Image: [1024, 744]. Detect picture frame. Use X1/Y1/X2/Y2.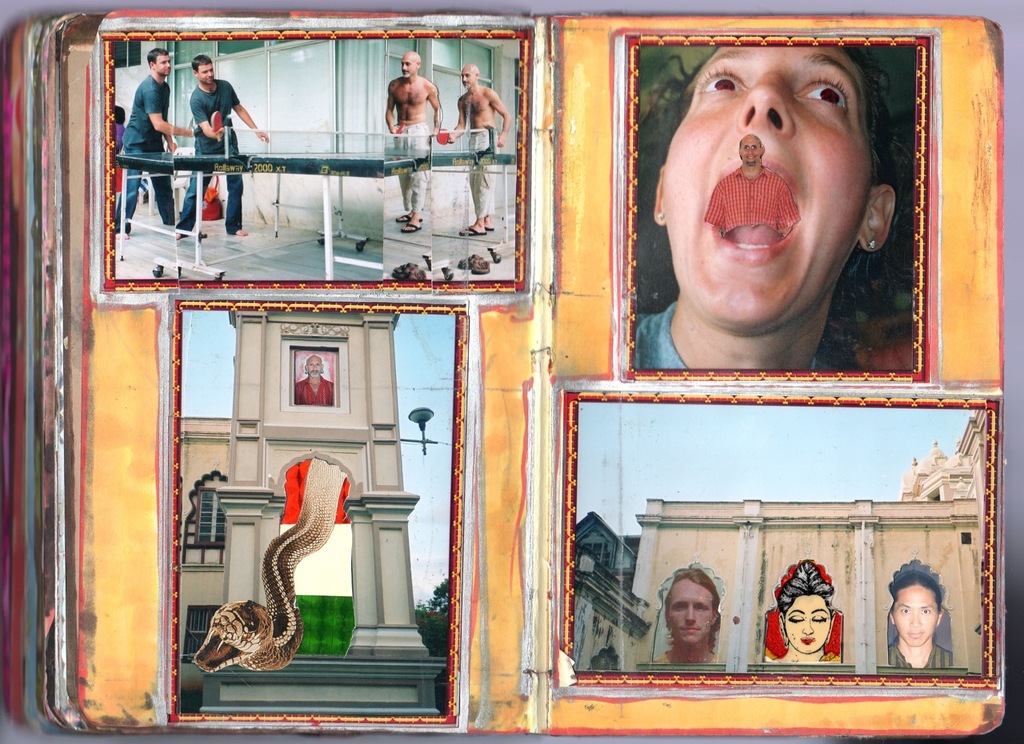
563/392/1002/682.
